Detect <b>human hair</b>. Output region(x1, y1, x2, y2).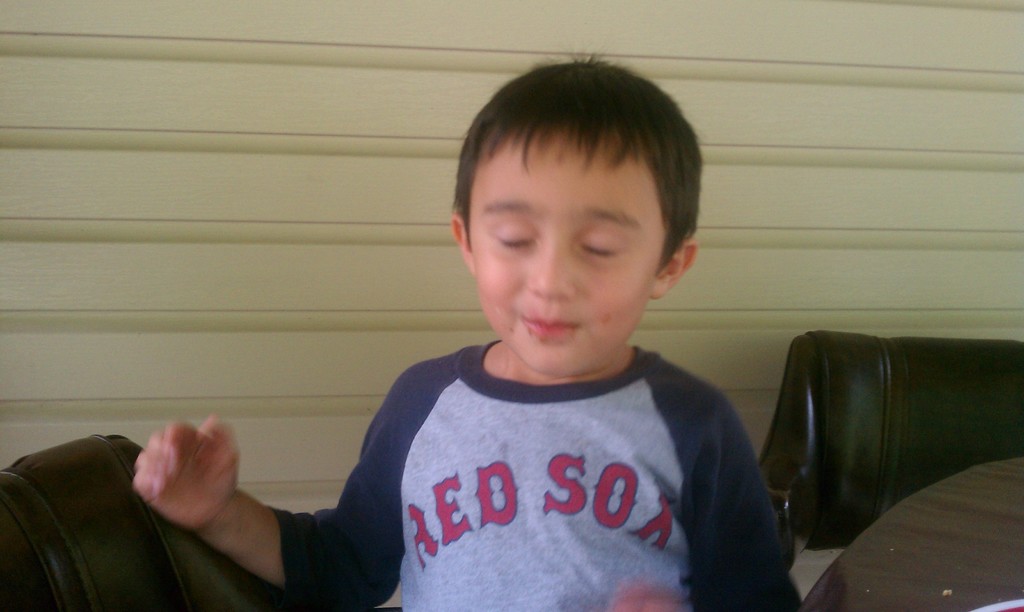
region(451, 69, 691, 261).
